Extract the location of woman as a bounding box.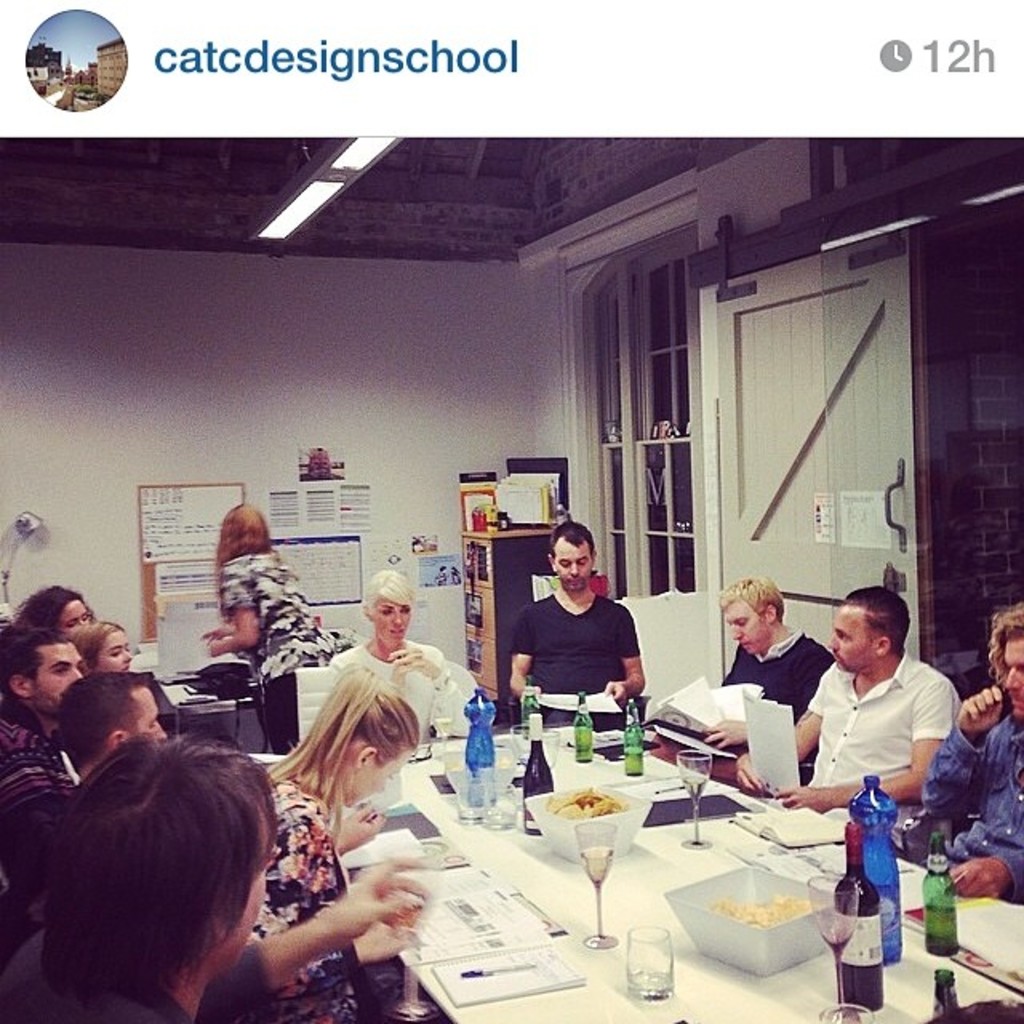
[left=192, top=502, right=339, bottom=754].
